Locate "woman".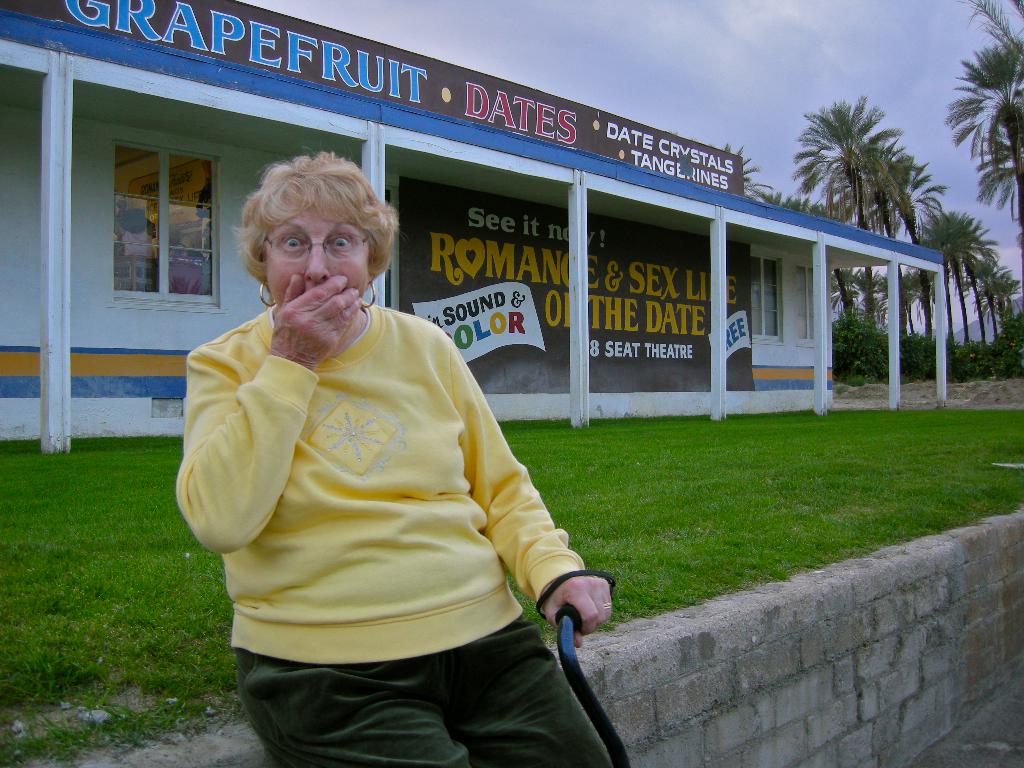
Bounding box: box(184, 164, 586, 767).
